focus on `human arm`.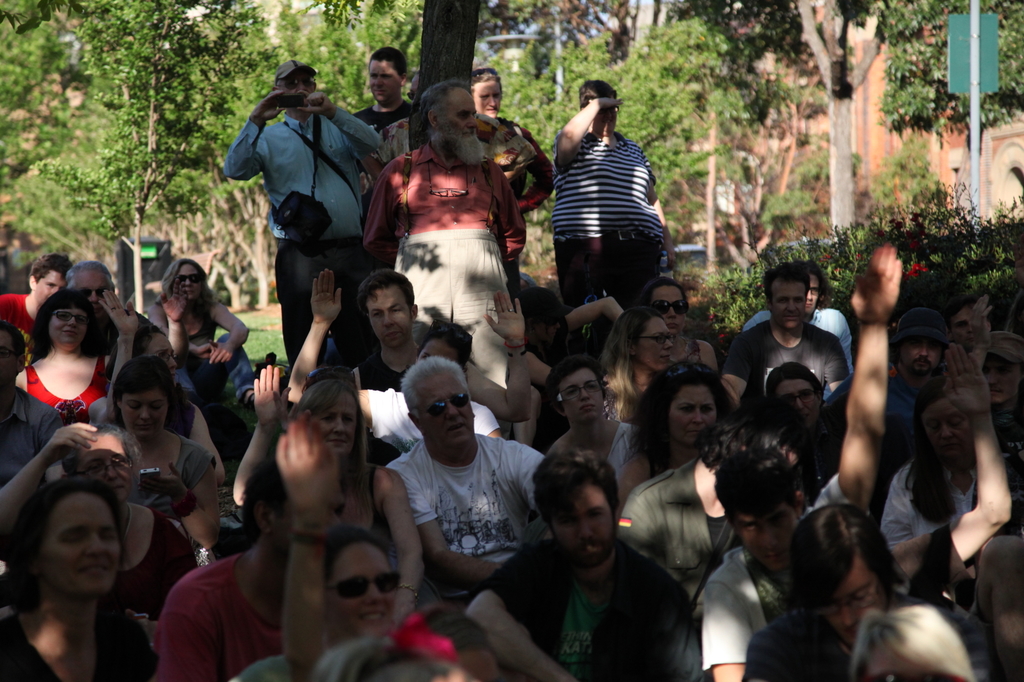
Focused at [0, 419, 99, 540].
